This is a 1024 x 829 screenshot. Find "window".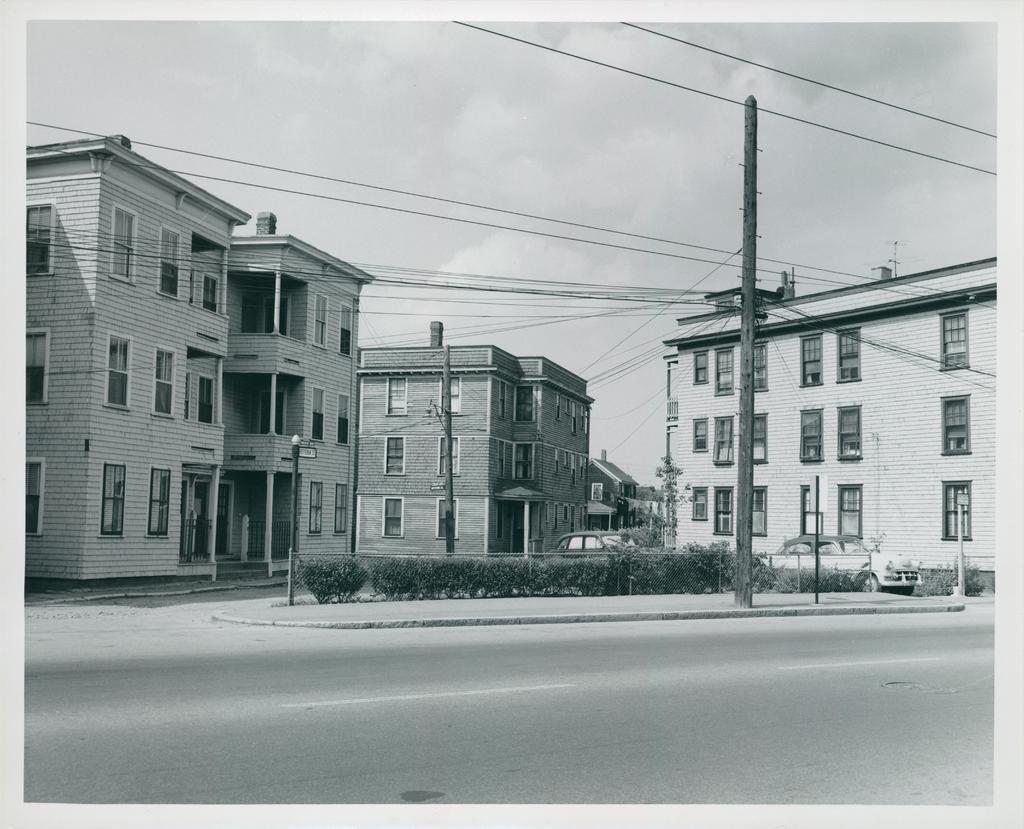
Bounding box: [x1=516, y1=386, x2=531, y2=422].
